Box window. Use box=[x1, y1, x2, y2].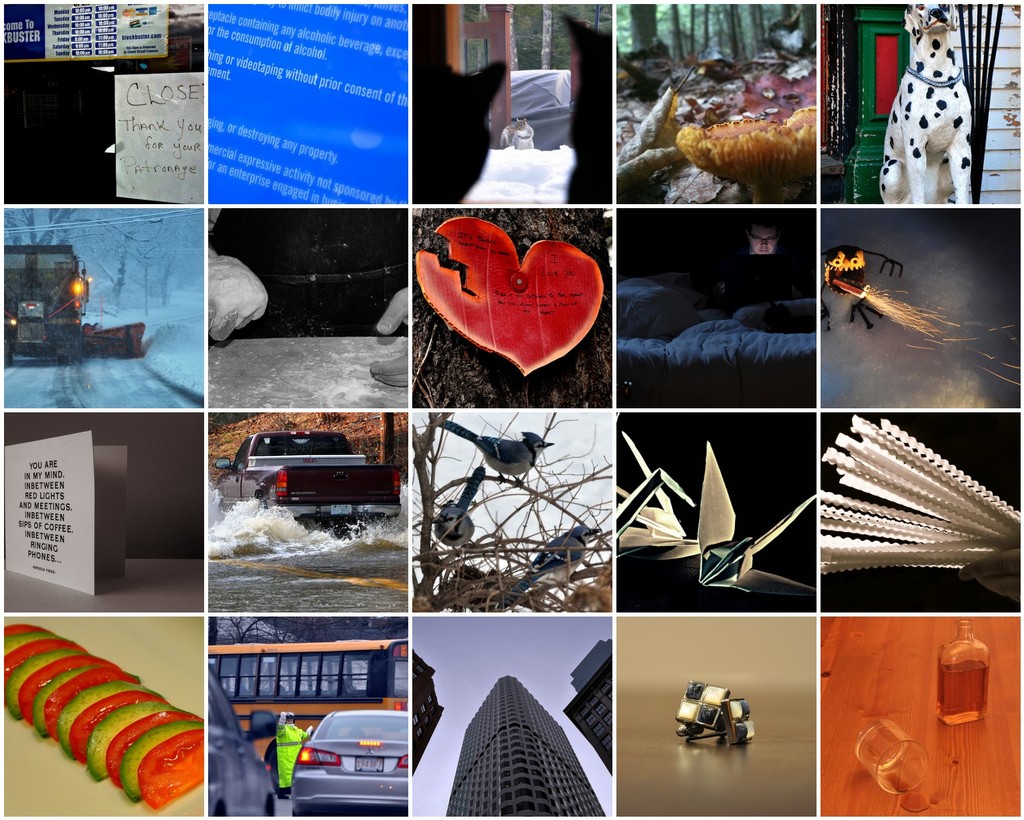
box=[339, 661, 373, 700].
